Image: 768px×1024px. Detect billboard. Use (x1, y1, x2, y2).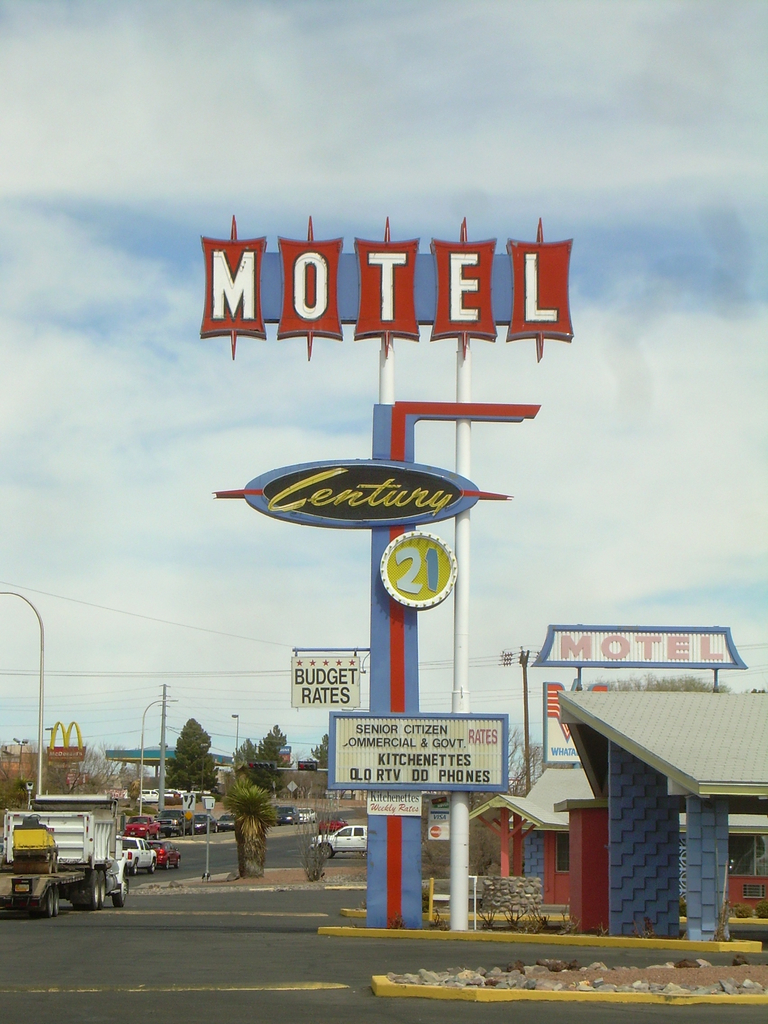
(292, 657, 374, 713).
